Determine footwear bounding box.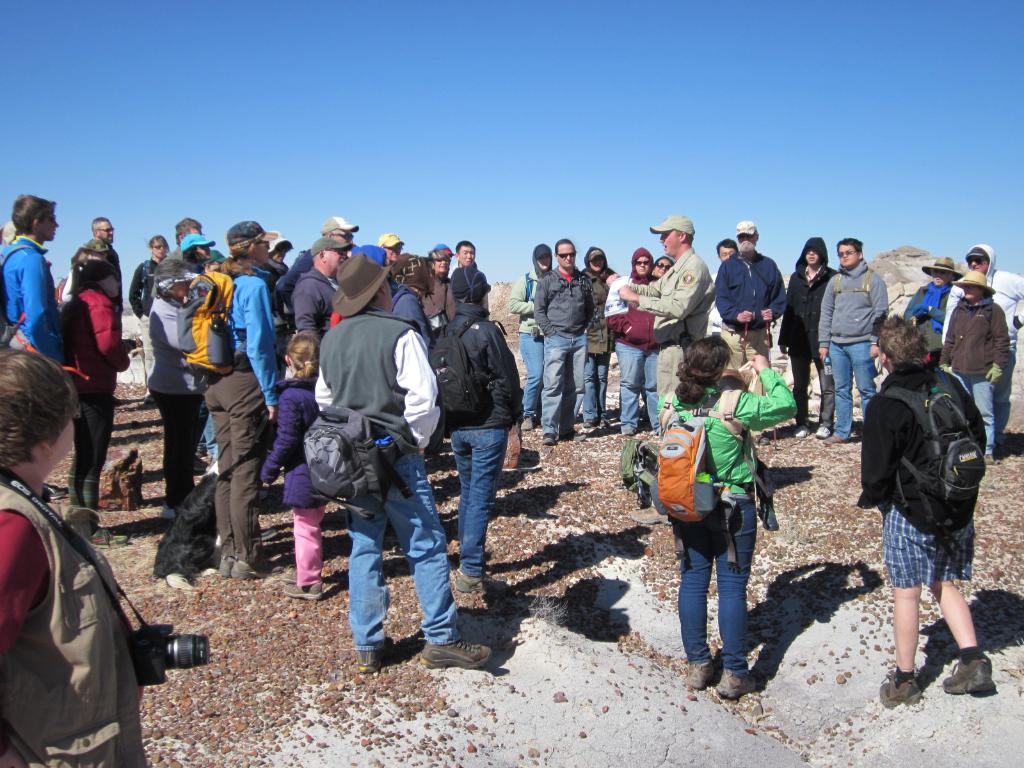
Determined: select_region(562, 429, 589, 440).
